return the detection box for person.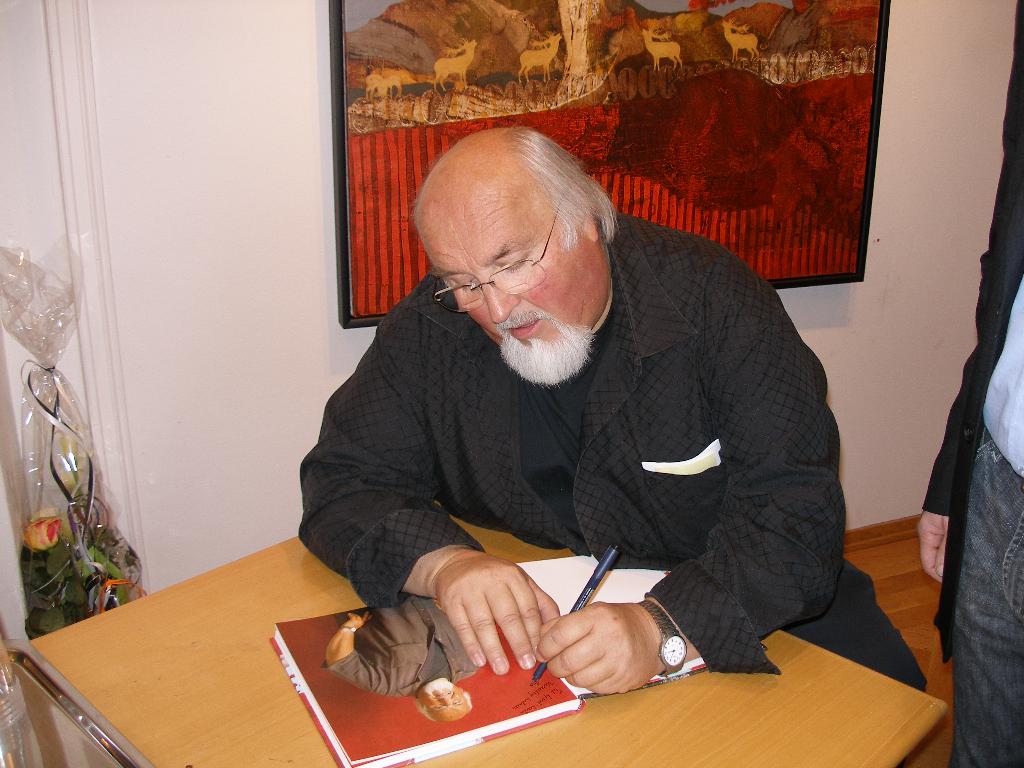
[x1=296, y1=79, x2=842, y2=733].
